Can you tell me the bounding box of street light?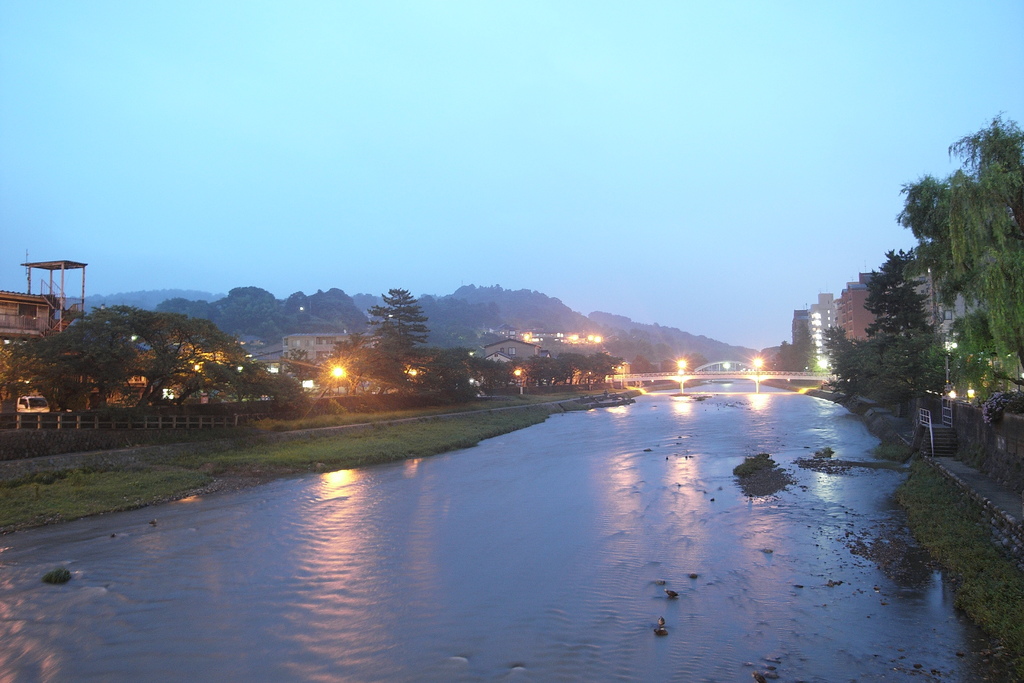
rect(193, 359, 201, 373).
